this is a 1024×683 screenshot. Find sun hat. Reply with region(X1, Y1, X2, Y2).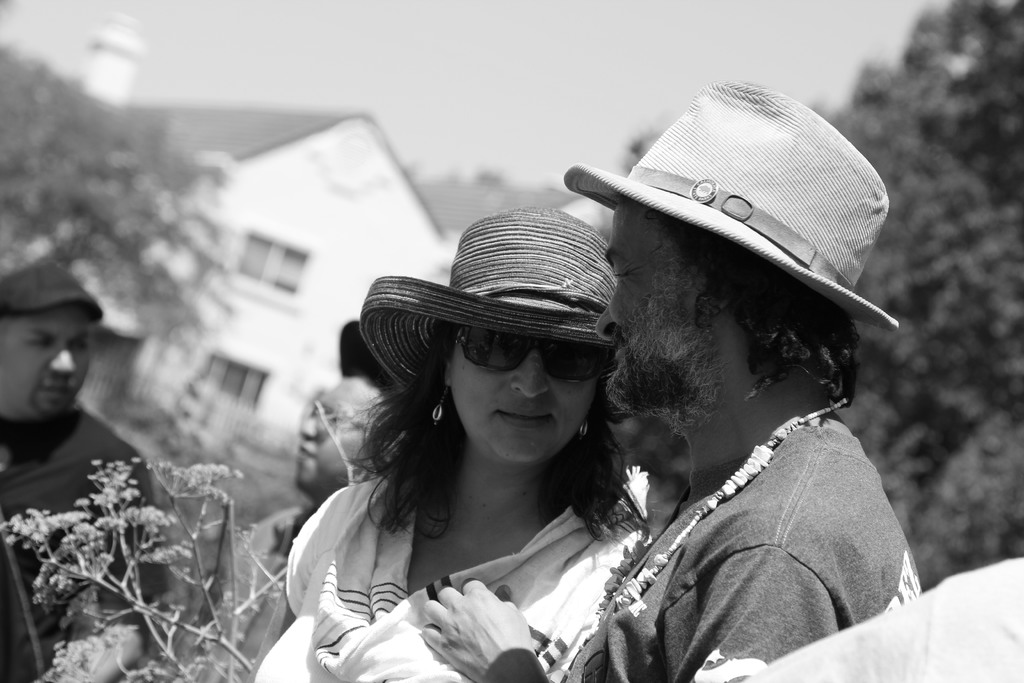
region(564, 79, 900, 331).
